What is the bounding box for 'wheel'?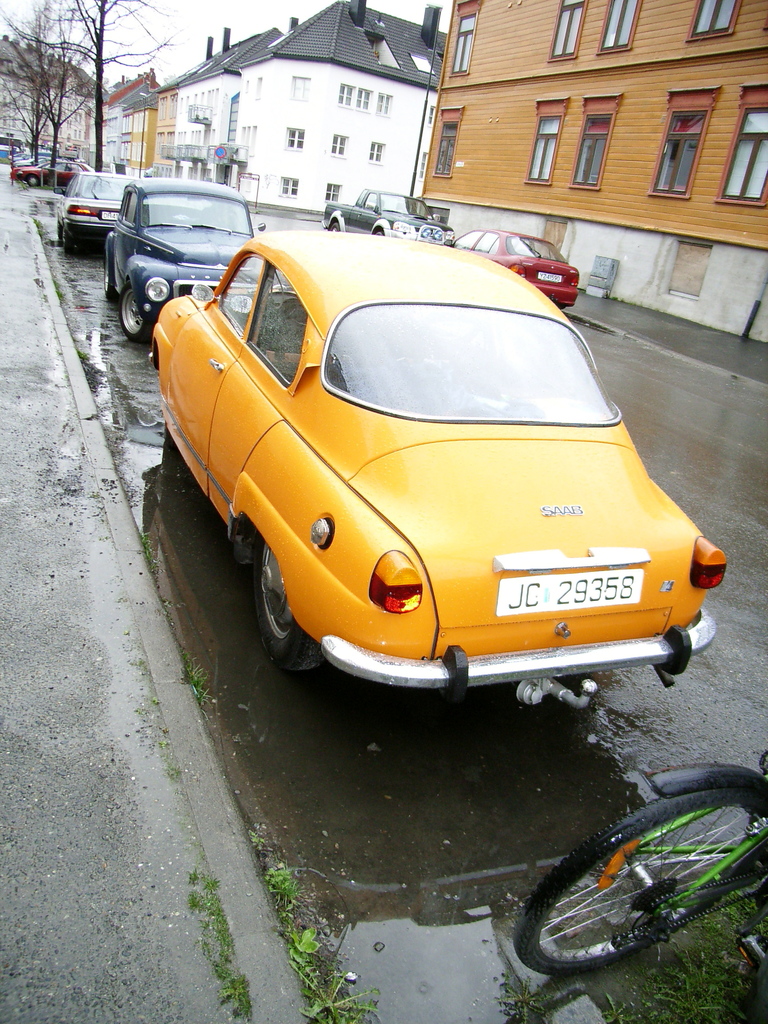
x1=521, y1=788, x2=755, y2=973.
